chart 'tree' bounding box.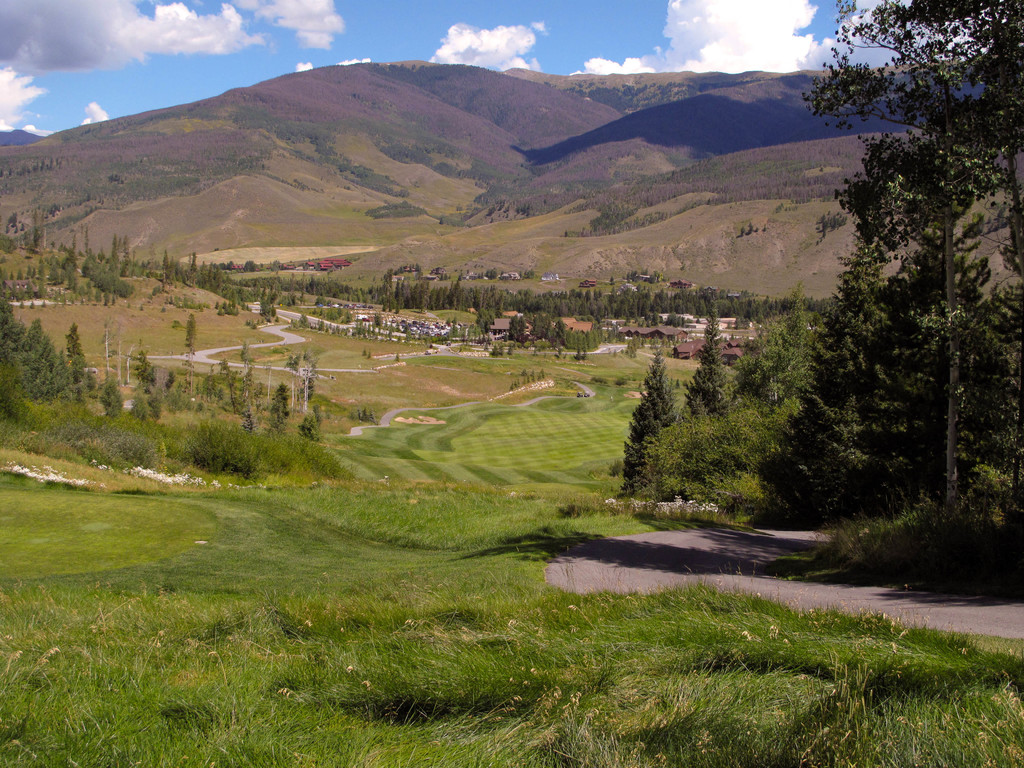
Charted: bbox=(388, 321, 394, 342).
